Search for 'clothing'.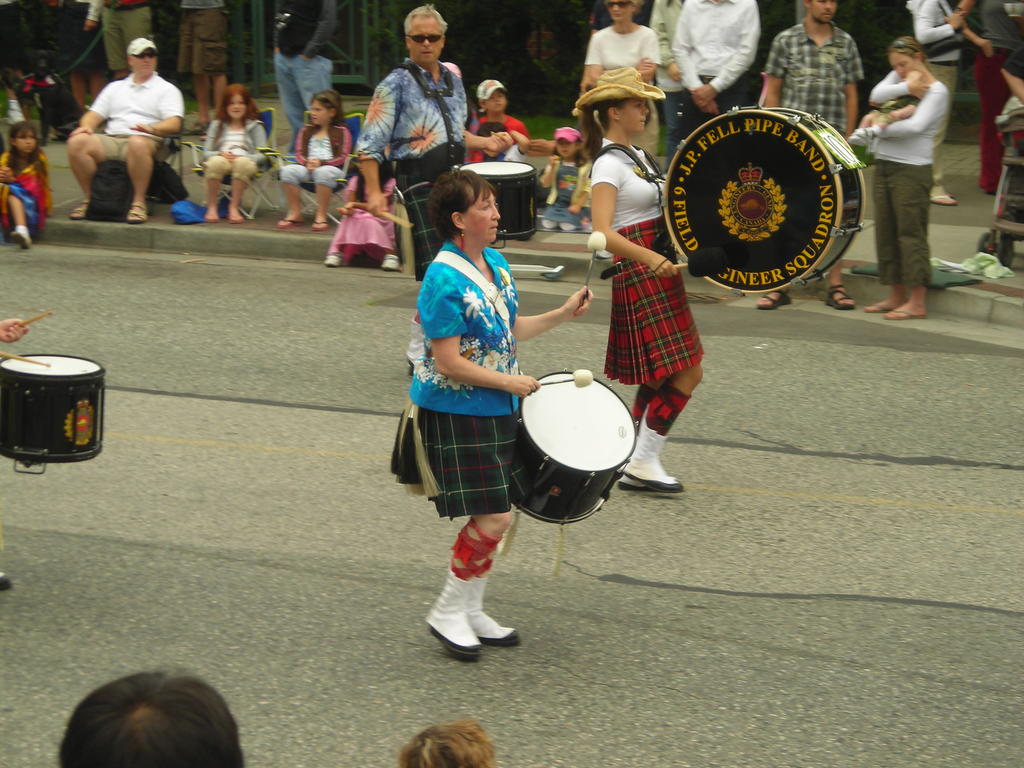
Found at (410, 221, 557, 540).
